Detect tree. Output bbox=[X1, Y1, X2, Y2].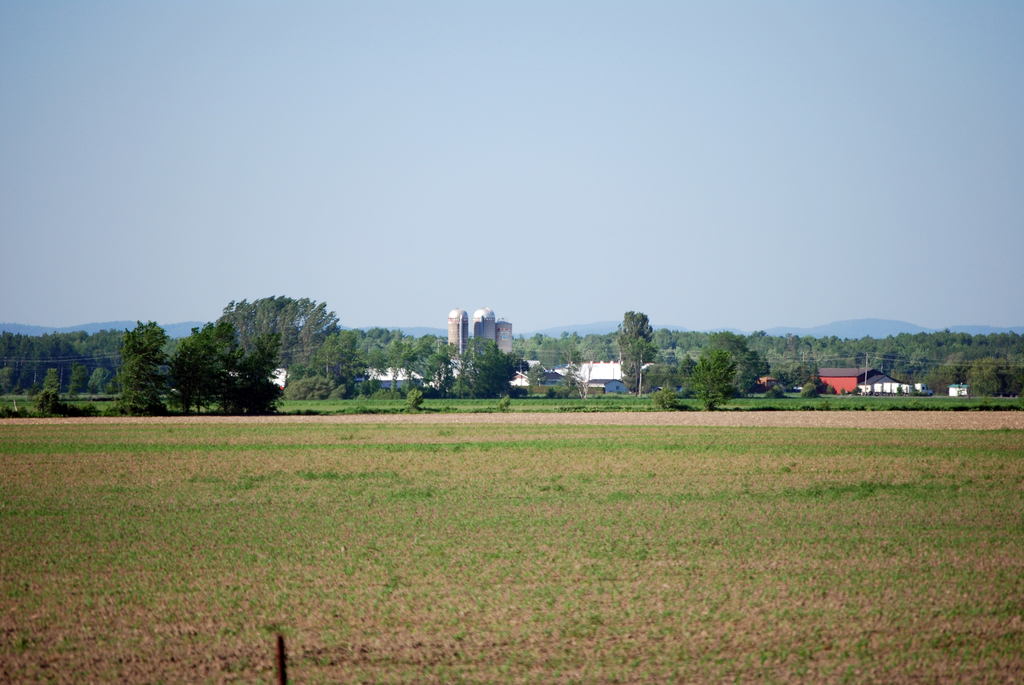
bbox=[620, 308, 653, 393].
